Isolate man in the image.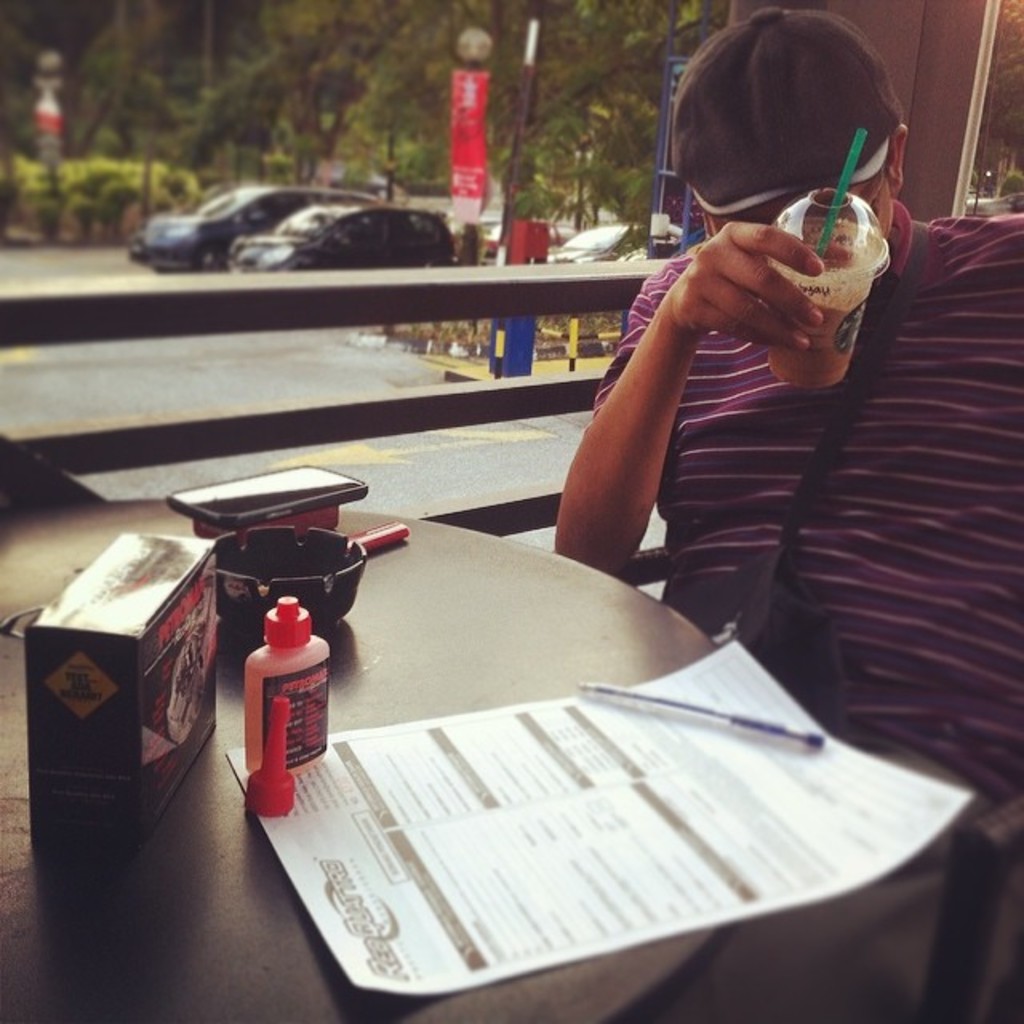
Isolated region: (514,8,1011,747).
